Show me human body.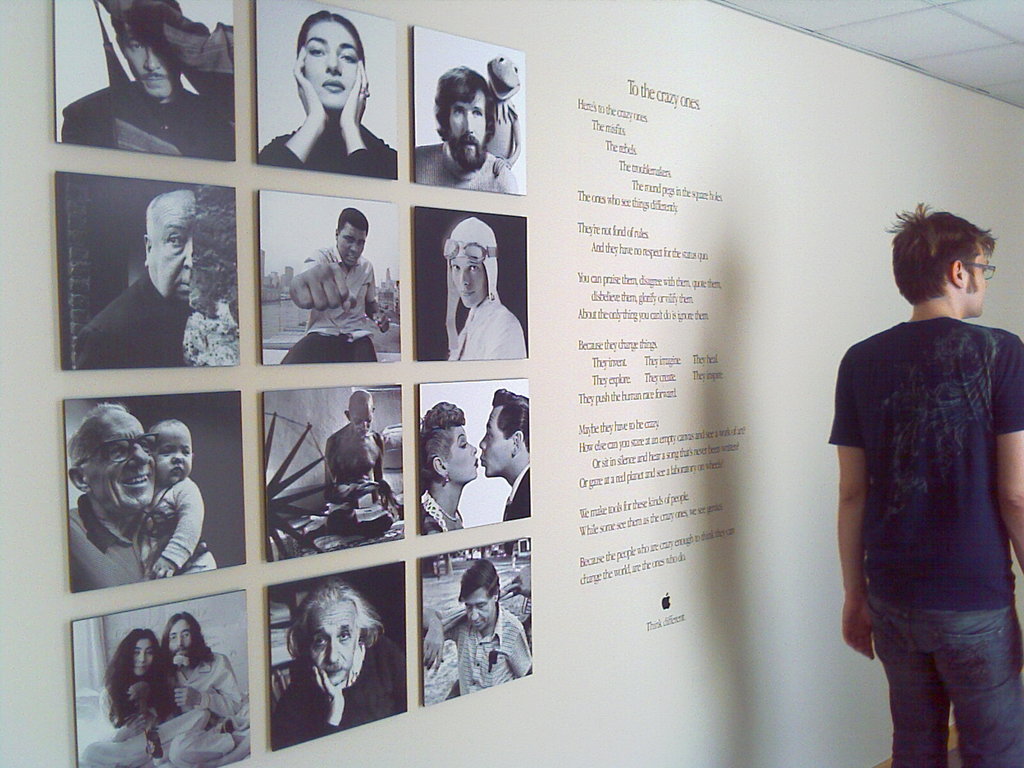
human body is here: 147, 477, 217, 580.
